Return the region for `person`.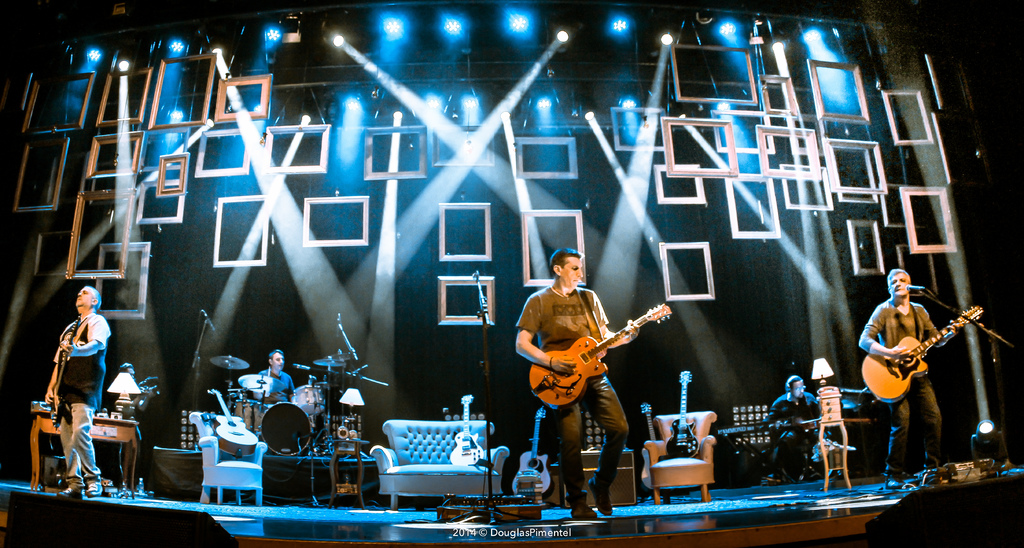
bbox=[516, 245, 640, 519].
